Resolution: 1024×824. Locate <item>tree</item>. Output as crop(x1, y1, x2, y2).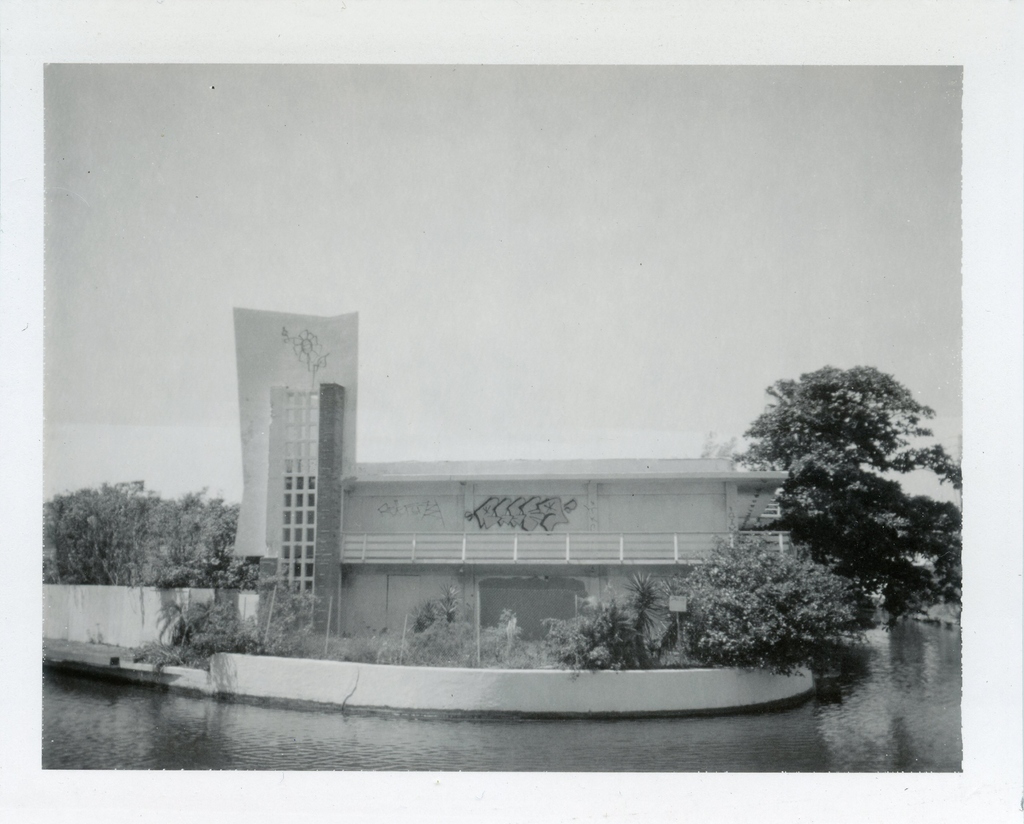
crop(724, 334, 959, 686).
